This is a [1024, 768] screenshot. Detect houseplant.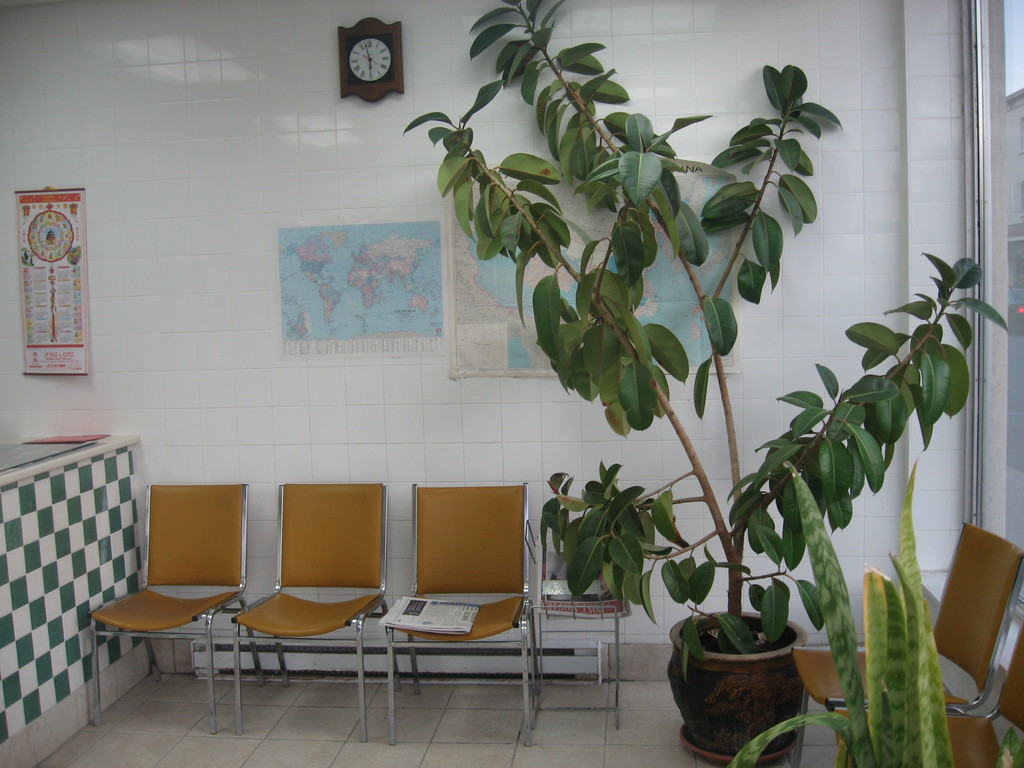
(x1=727, y1=451, x2=1023, y2=767).
